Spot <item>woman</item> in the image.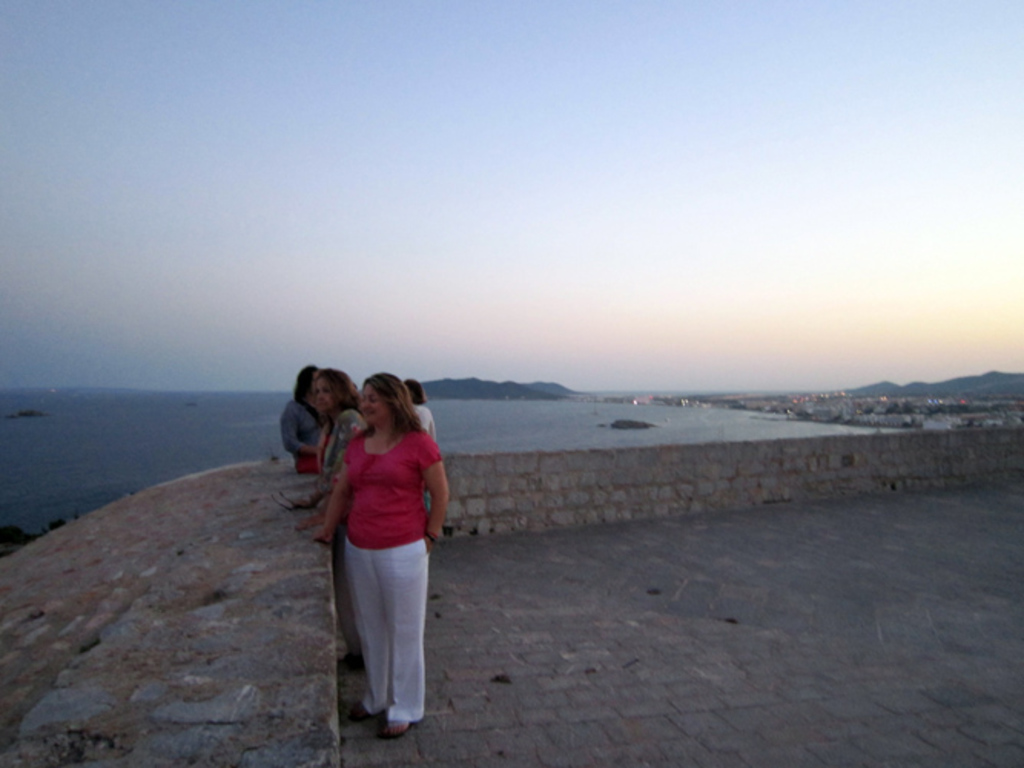
<item>woman</item> found at [left=272, top=355, right=365, bottom=505].
